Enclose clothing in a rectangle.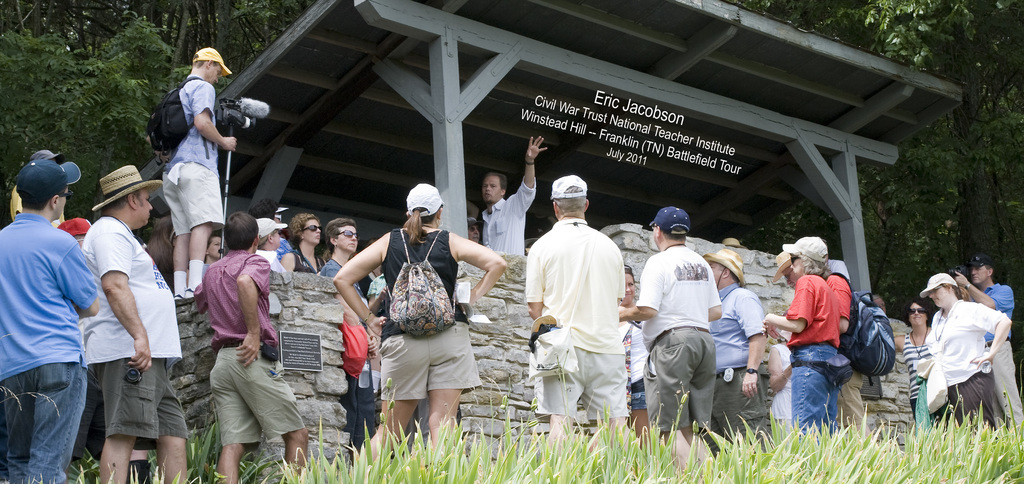
region(959, 278, 1023, 450).
